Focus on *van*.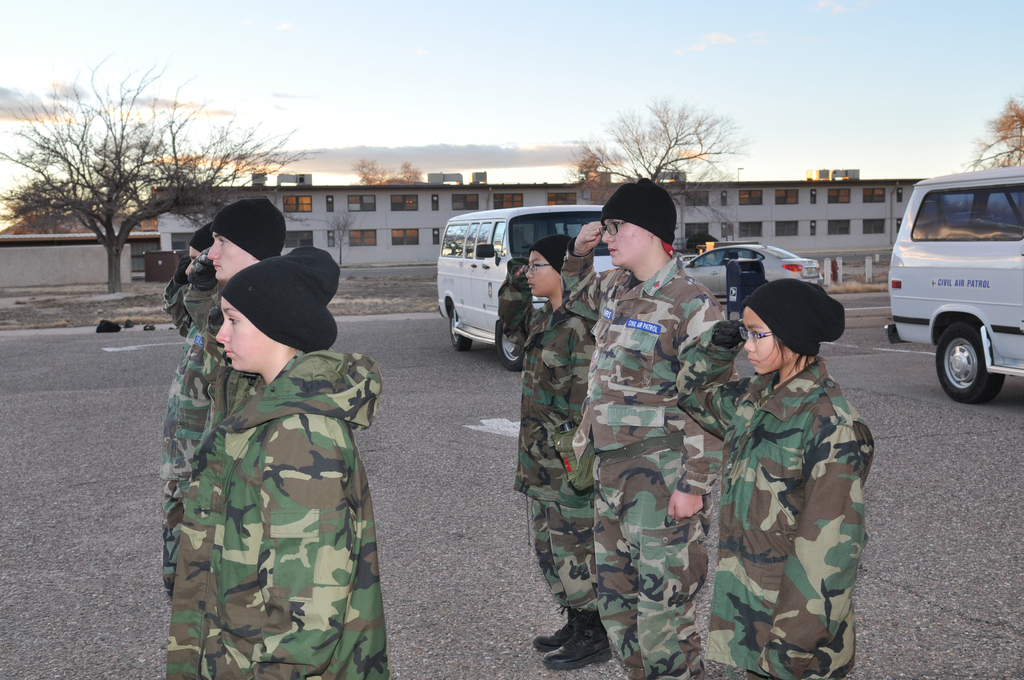
Focused at 436:202:620:369.
